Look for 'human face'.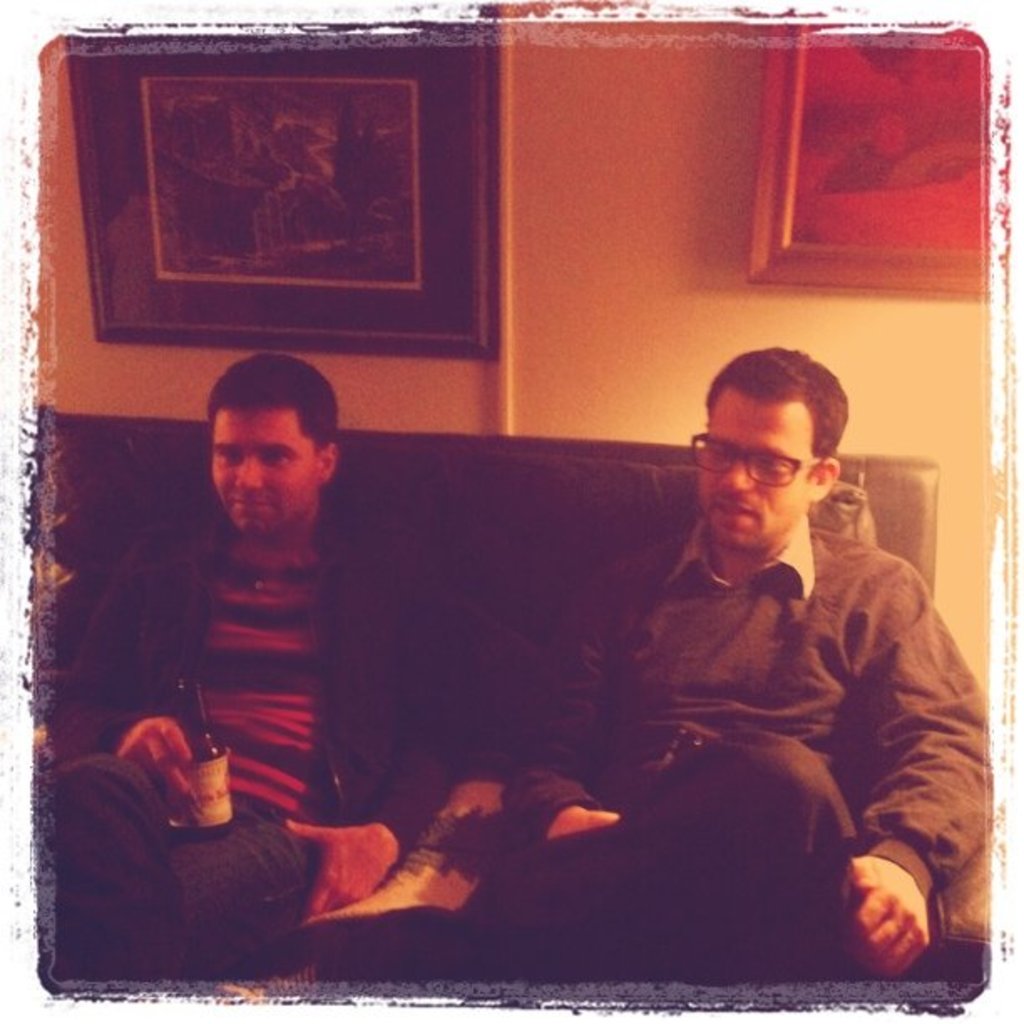
Found: Rect(211, 407, 328, 530).
